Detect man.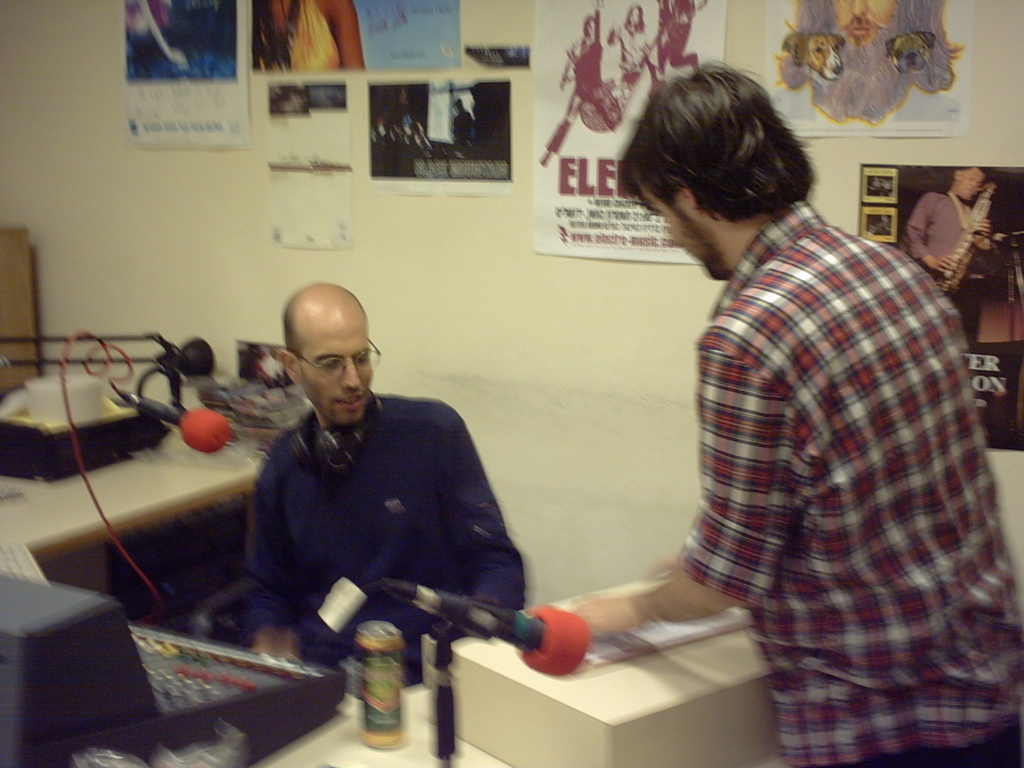
Detected at {"left": 220, "top": 277, "right": 547, "bottom": 704}.
